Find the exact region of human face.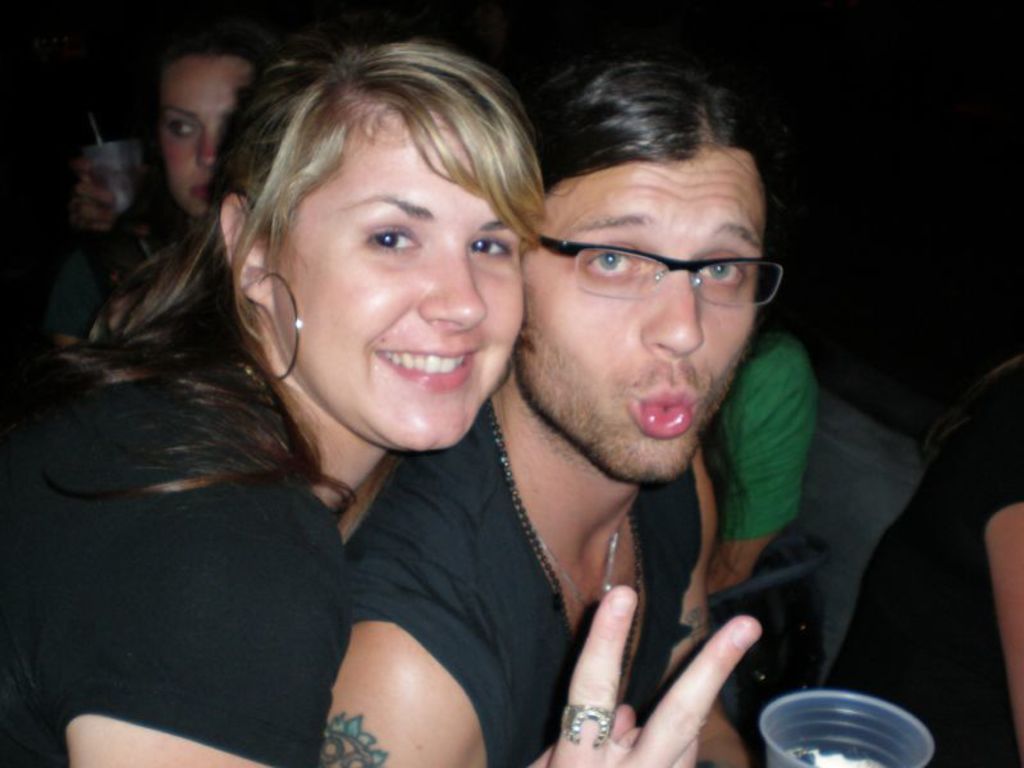
Exact region: bbox=(160, 56, 248, 216).
